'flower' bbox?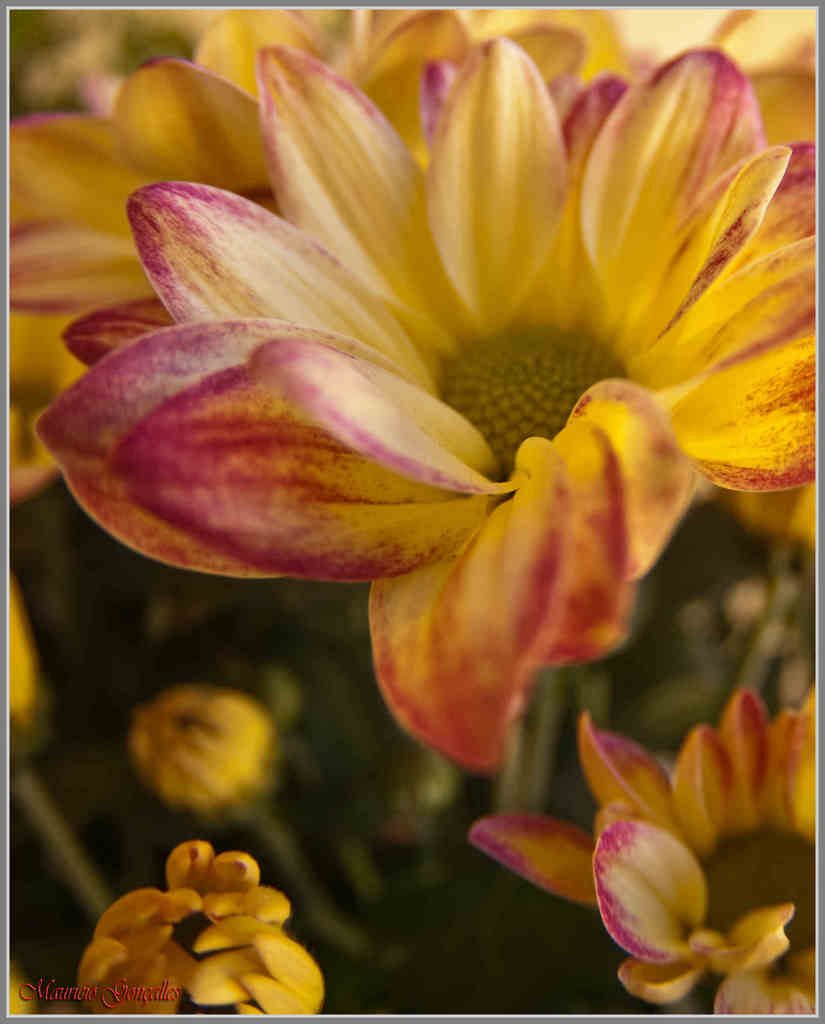
crop(468, 683, 819, 1015)
